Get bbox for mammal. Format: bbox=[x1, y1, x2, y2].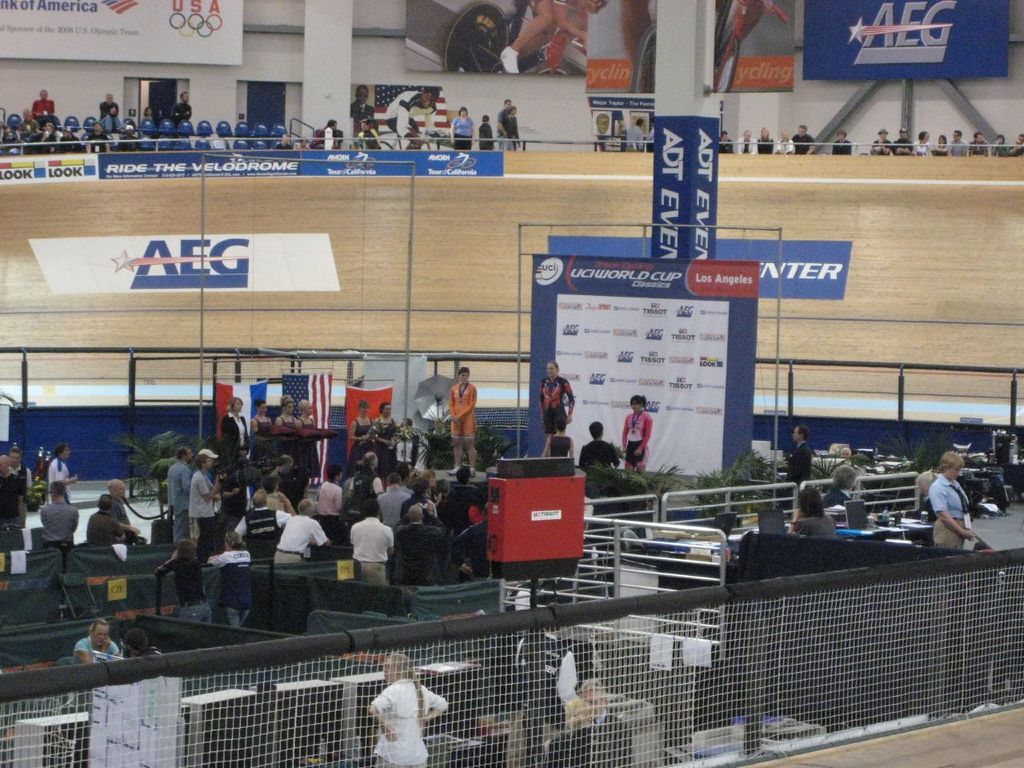
bbox=[8, 446, 34, 502].
